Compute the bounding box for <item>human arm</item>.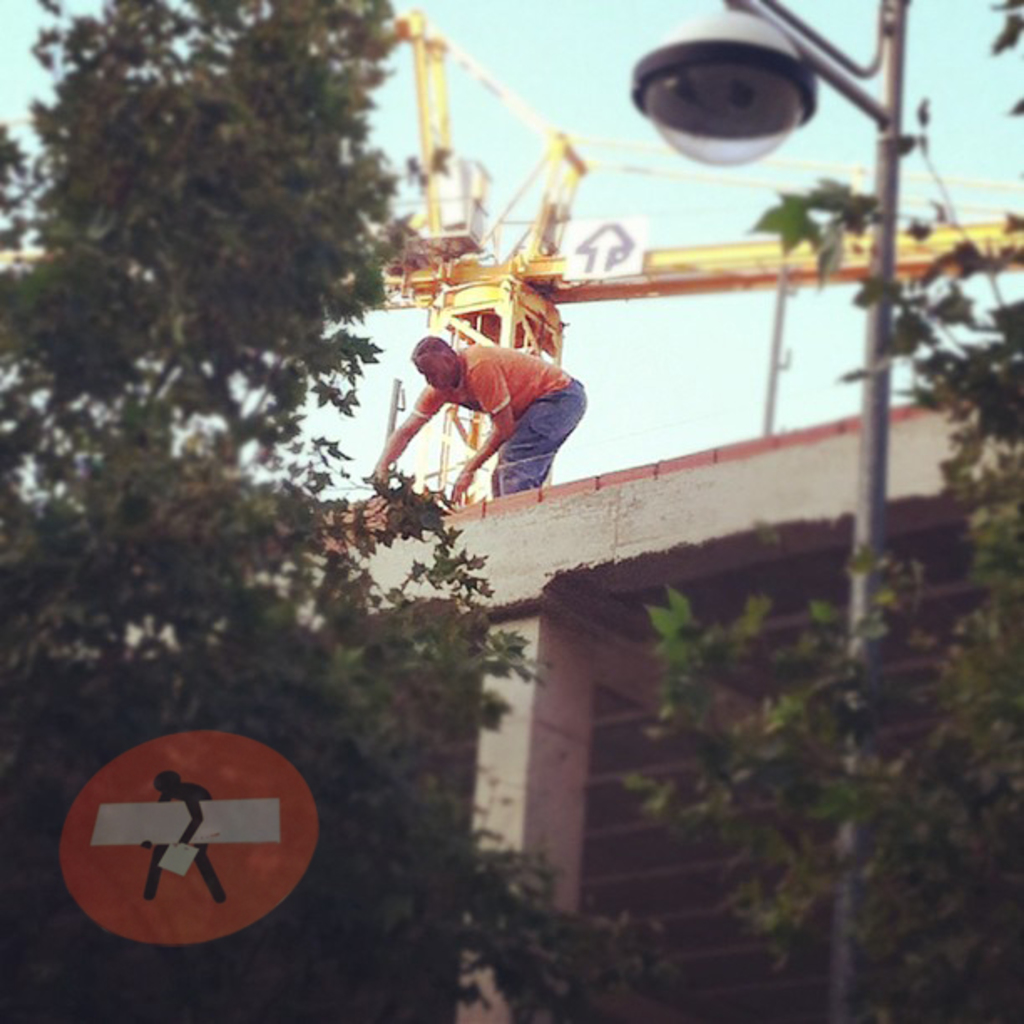
{"x1": 177, "y1": 790, "x2": 202, "y2": 847}.
